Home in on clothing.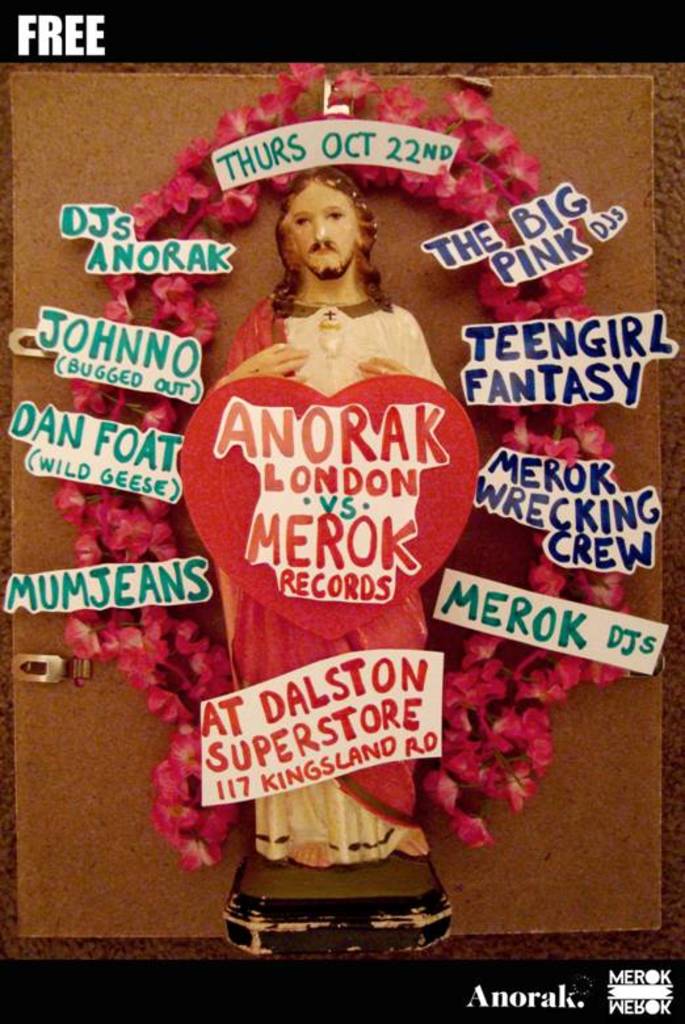
Homed in at Rect(213, 277, 459, 866).
